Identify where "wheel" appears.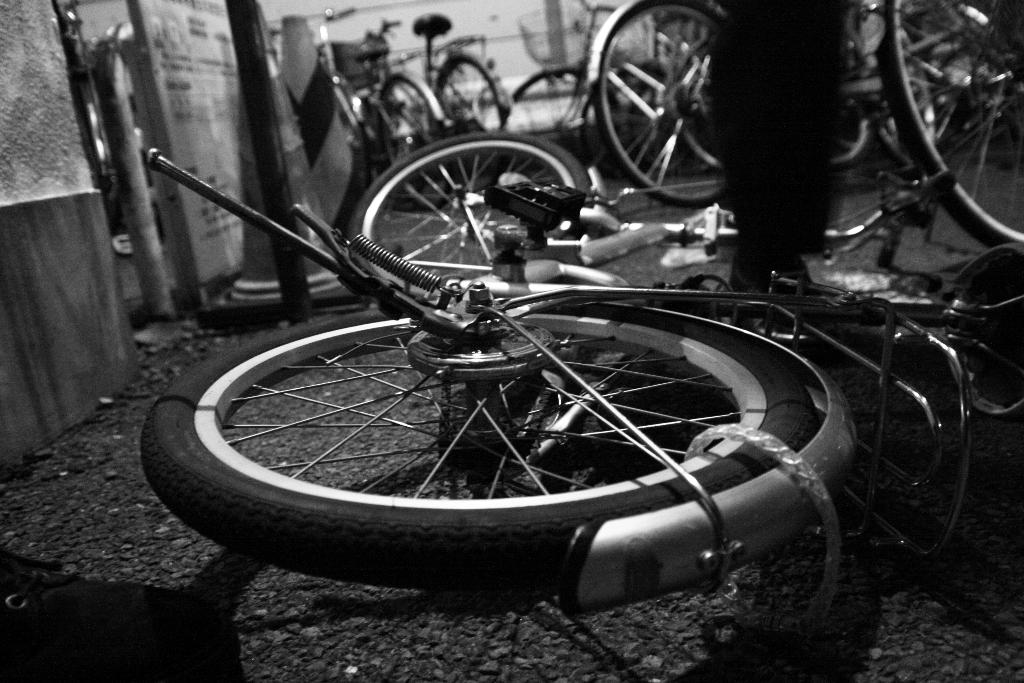
Appears at pyautogui.locateOnScreen(587, 0, 732, 179).
